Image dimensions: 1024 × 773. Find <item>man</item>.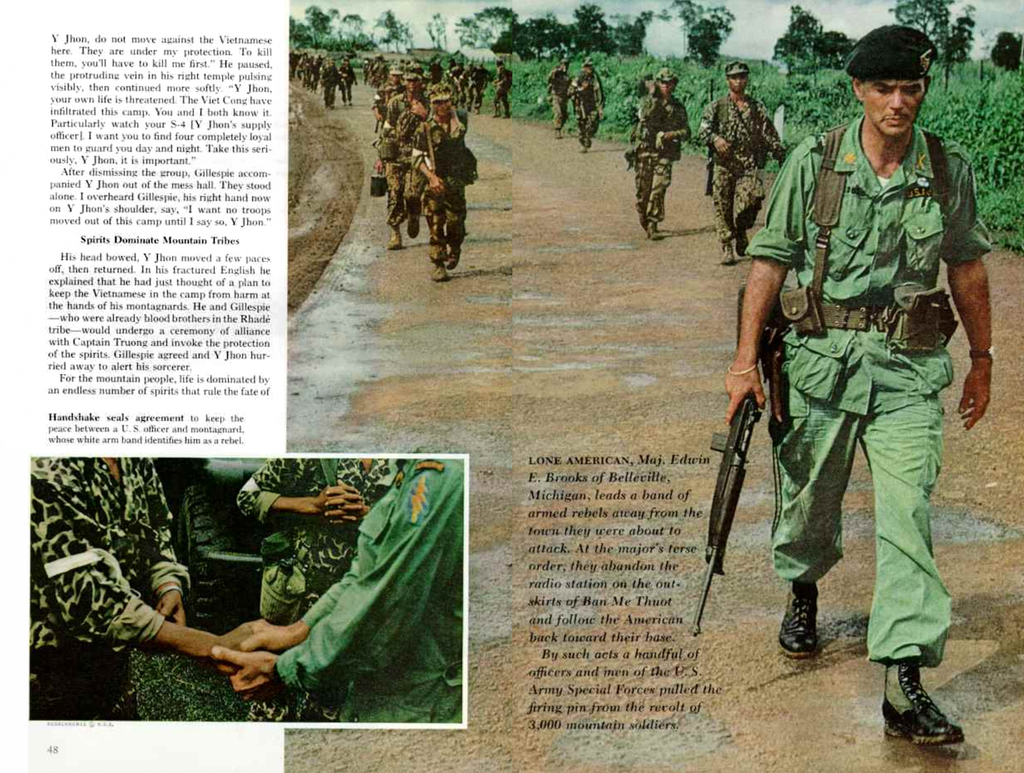
l=626, t=67, r=691, b=245.
